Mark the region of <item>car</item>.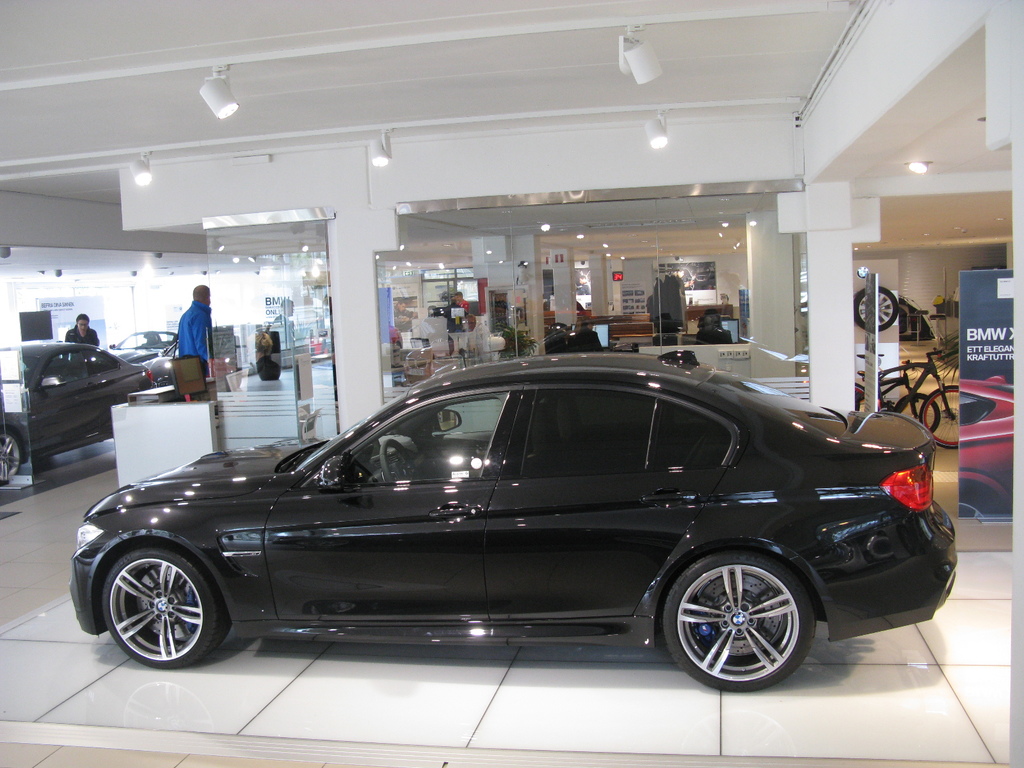
Region: bbox(0, 335, 148, 482).
